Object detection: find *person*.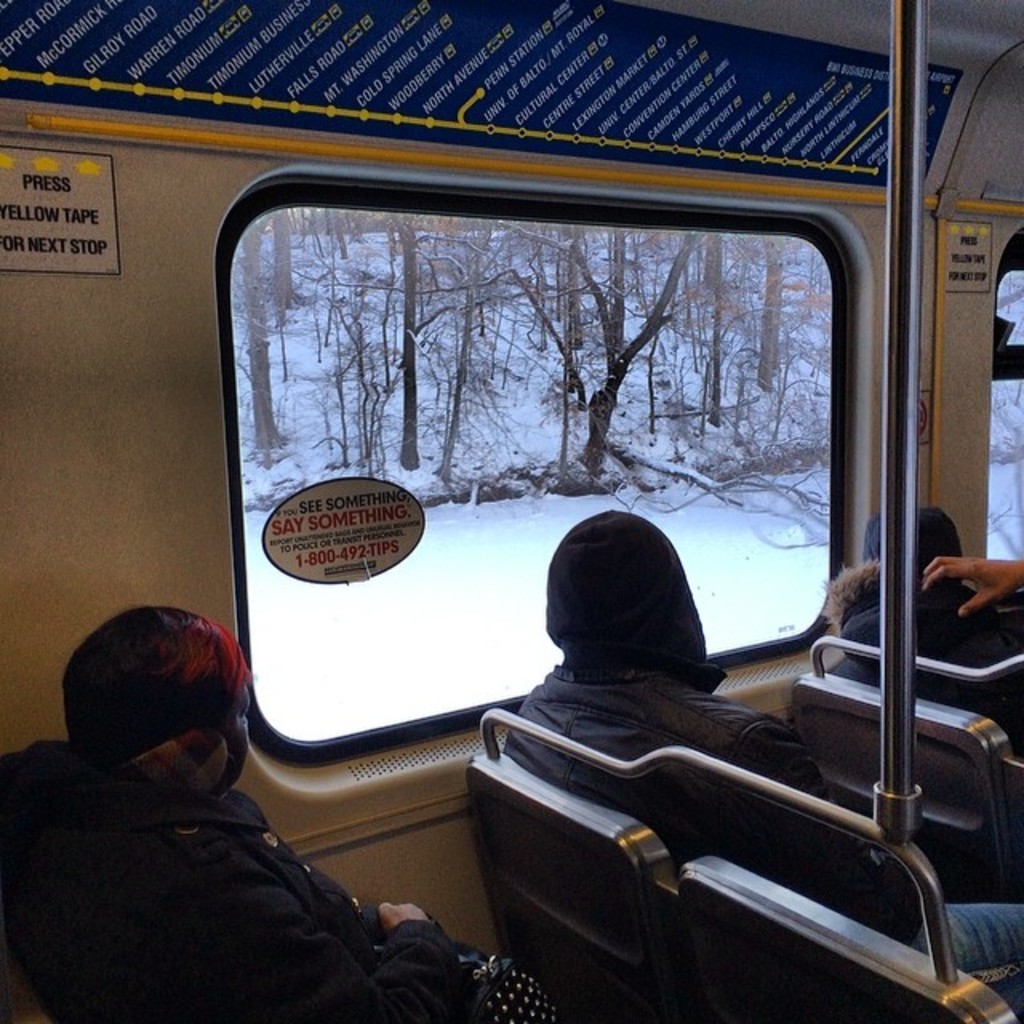
x1=515 y1=507 x2=1022 y2=1022.
